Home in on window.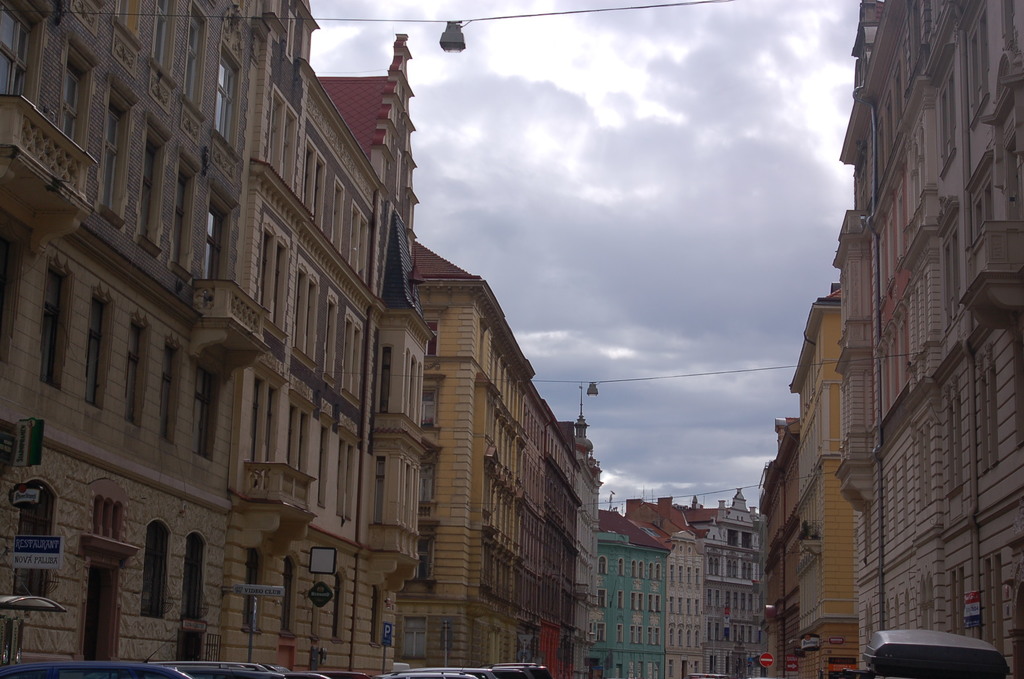
Homed in at 95/500/122/532.
